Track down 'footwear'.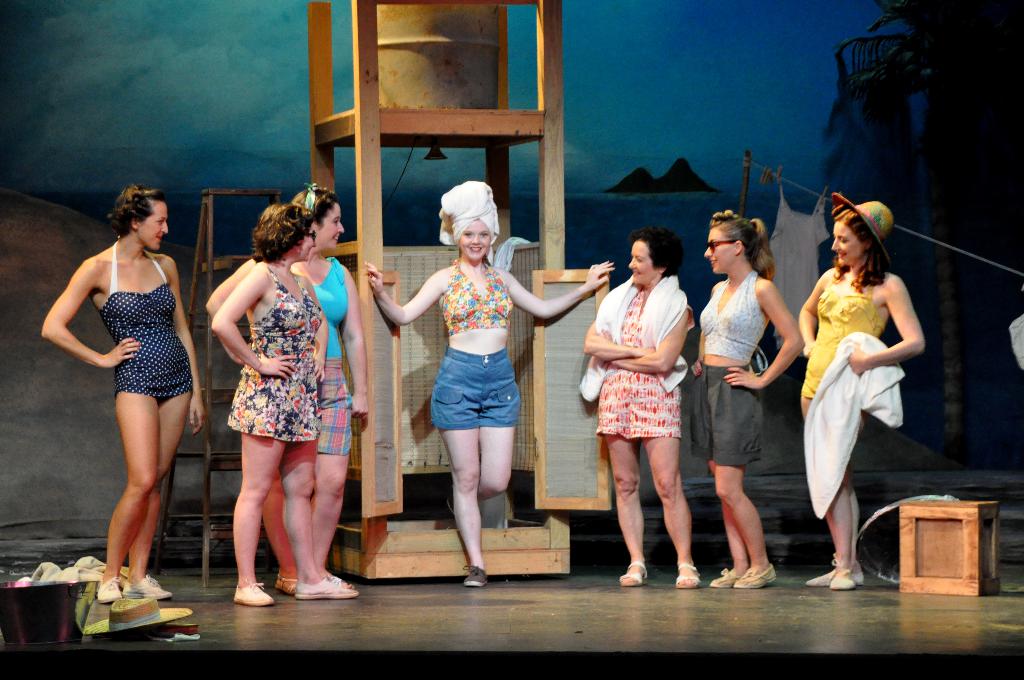
Tracked to region(325, 567, 354, 583).
